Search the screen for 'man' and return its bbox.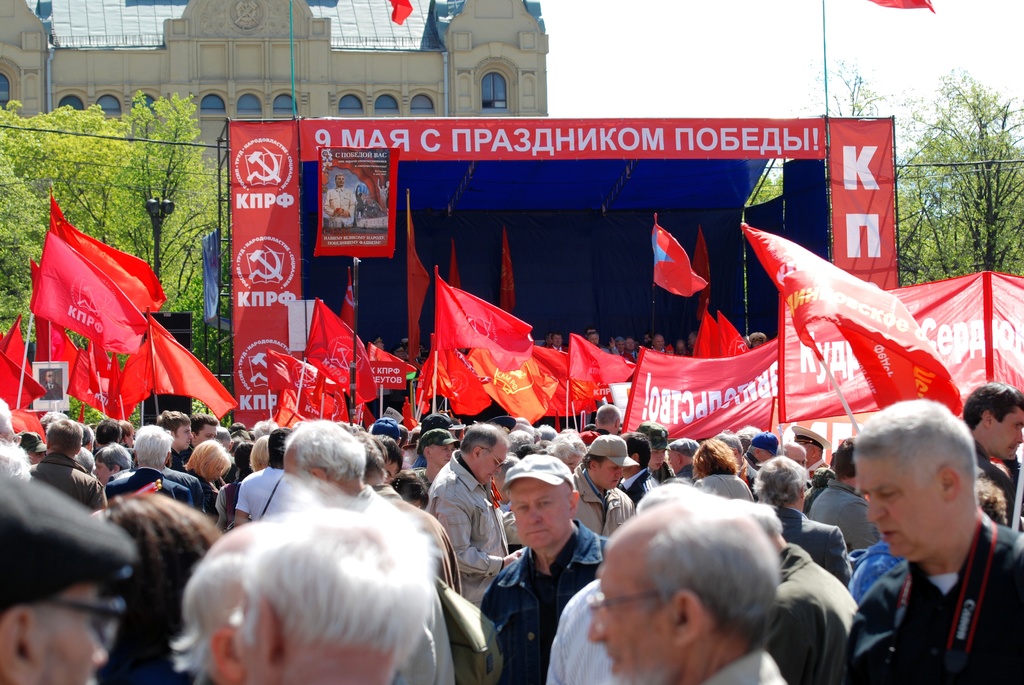
Found: 954,381,1023,524.
